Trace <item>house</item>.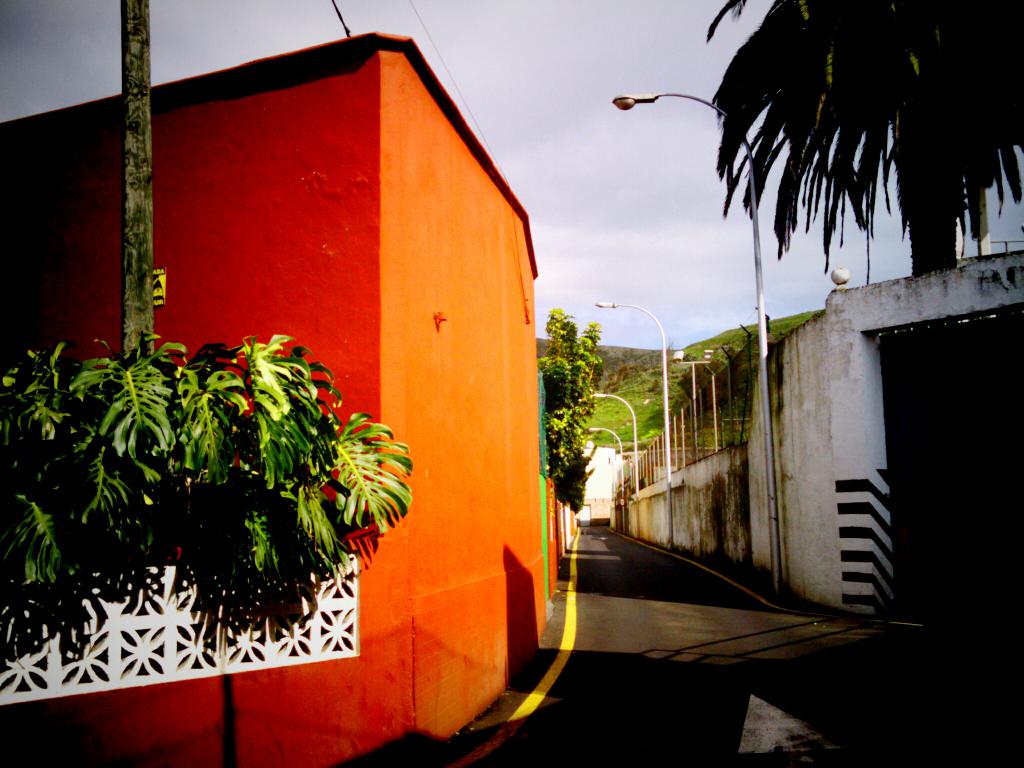
Traced to detection(0, 24, 559, 767).
